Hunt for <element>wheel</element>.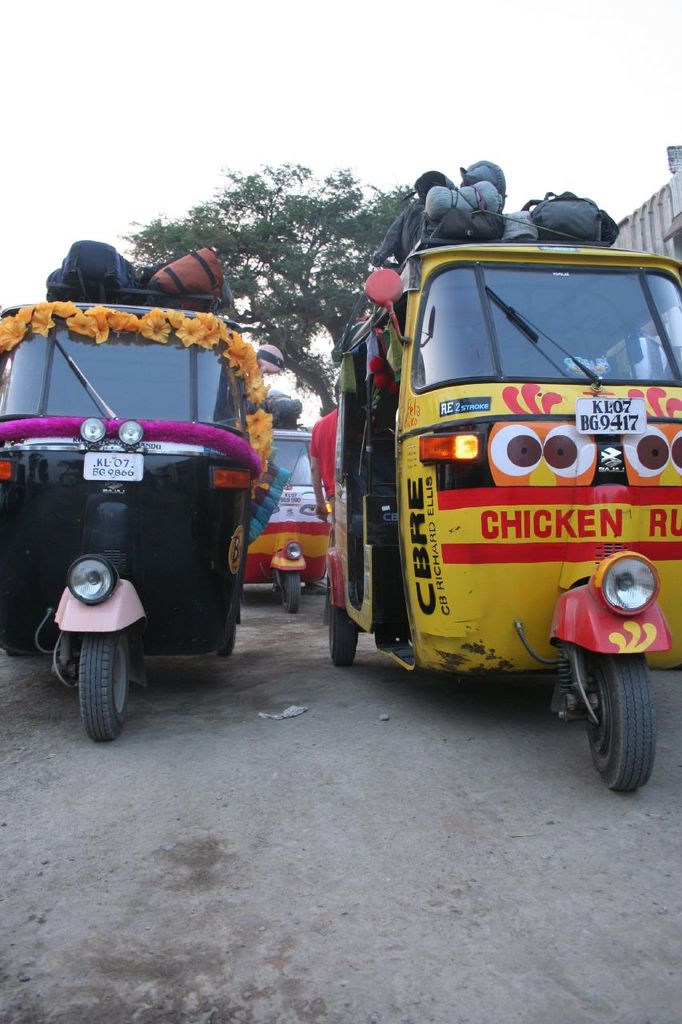
Hunted down at x1=324 y1=586 x2=362 y2=667.
